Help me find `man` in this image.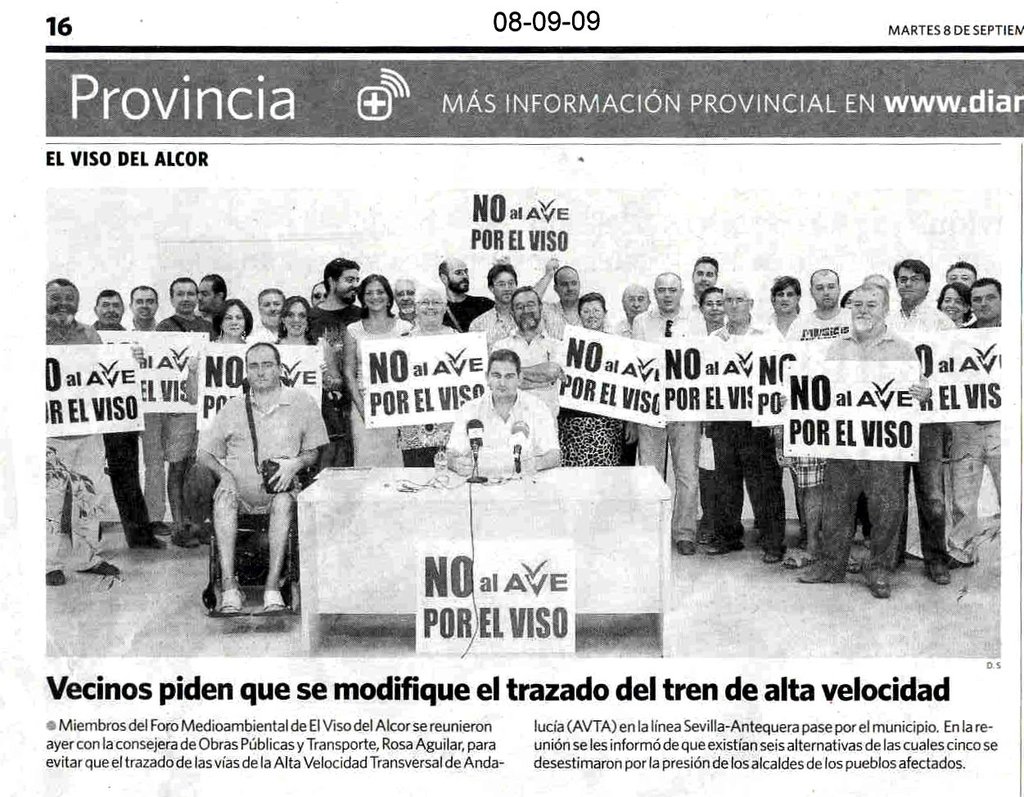
Found it: (883, 255, 951, 586).
